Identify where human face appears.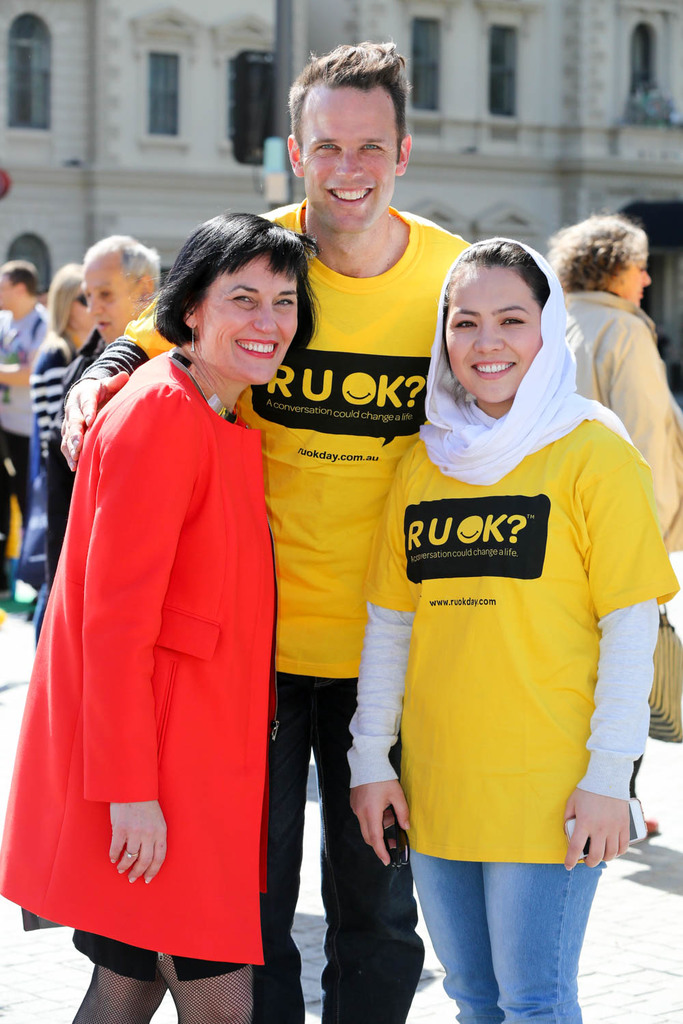
Appears at <bbox>73, 291, 101, 333</bbox>.
